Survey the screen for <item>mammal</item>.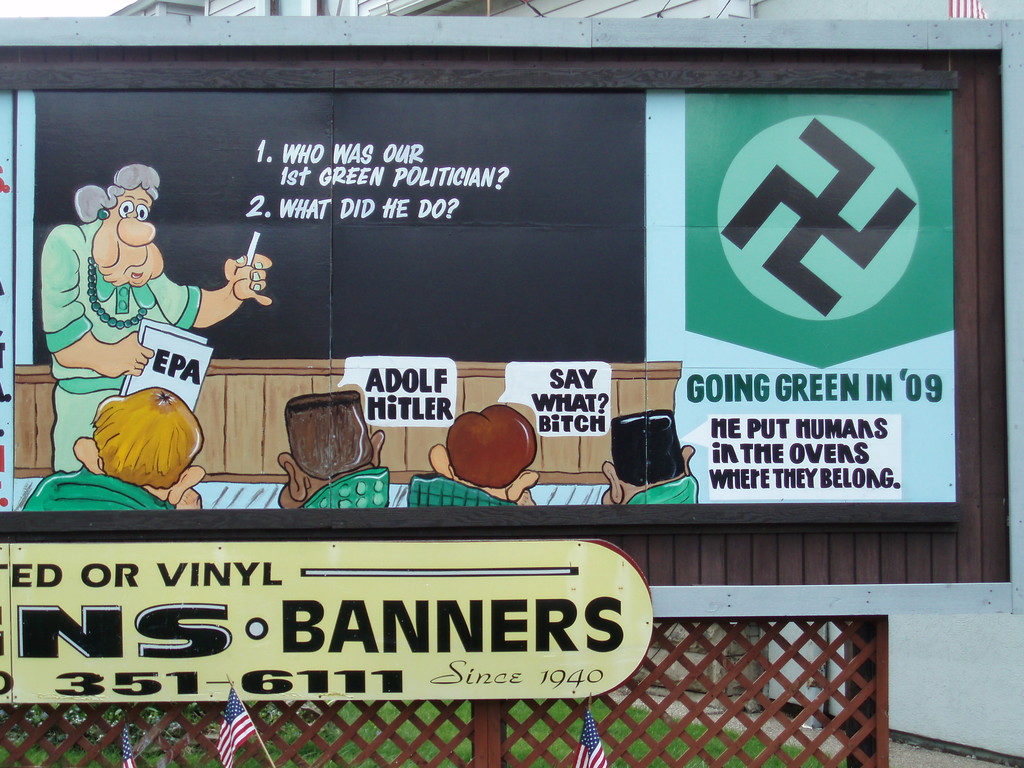
Survey found: [405,403,538,511].
